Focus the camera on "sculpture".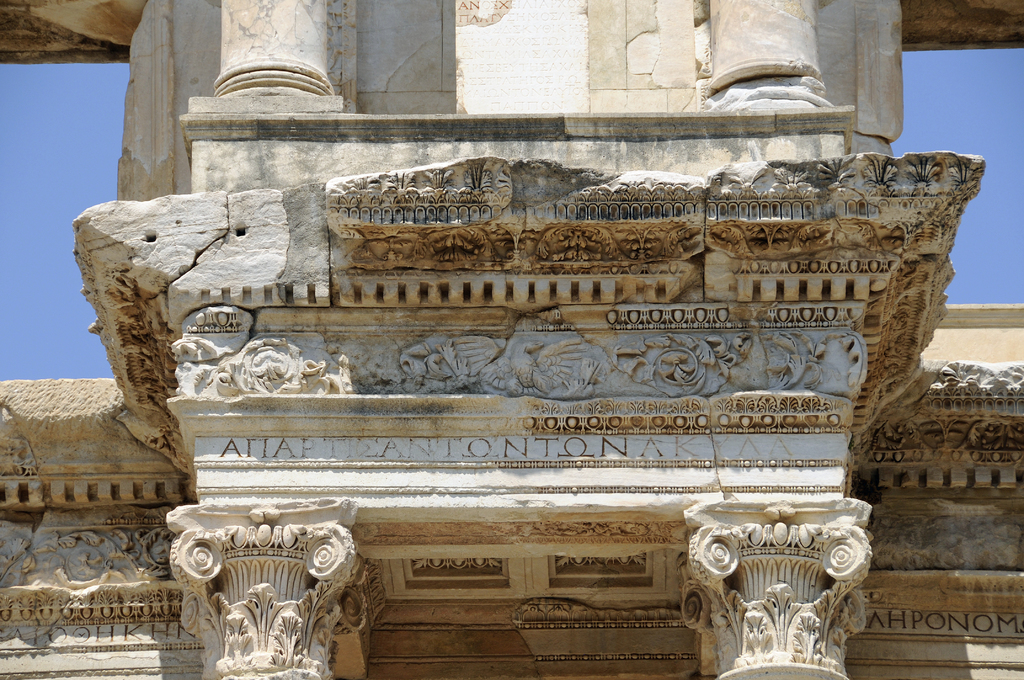
Focus region: pyautogui.locateOnScreen(655, 350, 717, 385).
